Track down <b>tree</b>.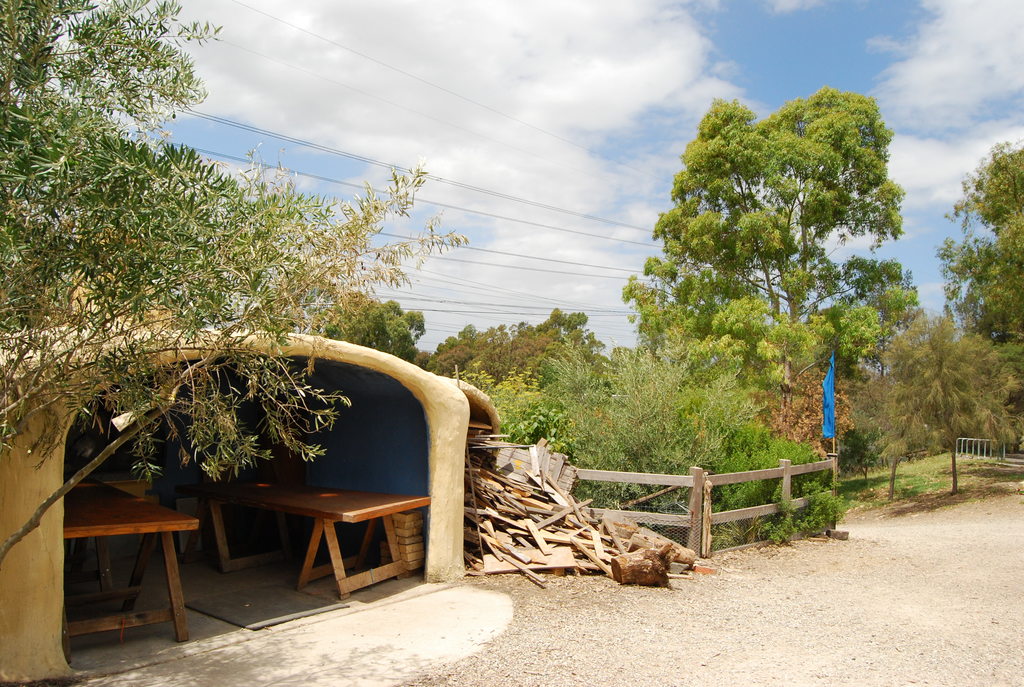
Tracked to bbox=[317, 292, 430, 364].
